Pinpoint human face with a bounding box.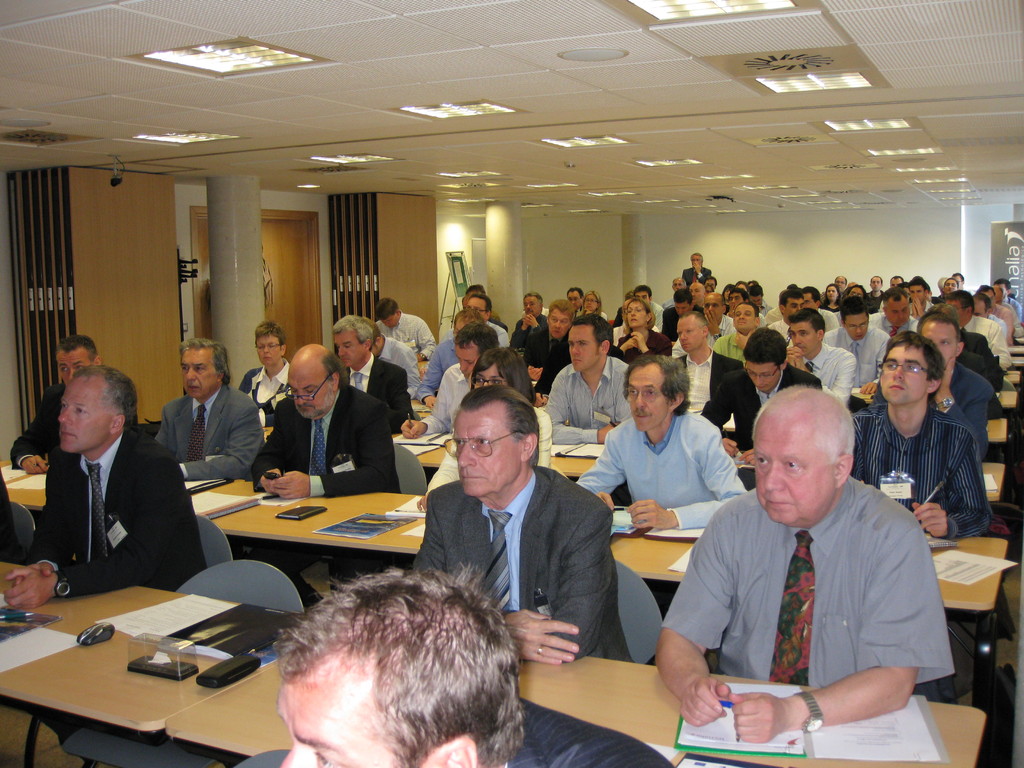
box=[691, 255, 701, 262].
